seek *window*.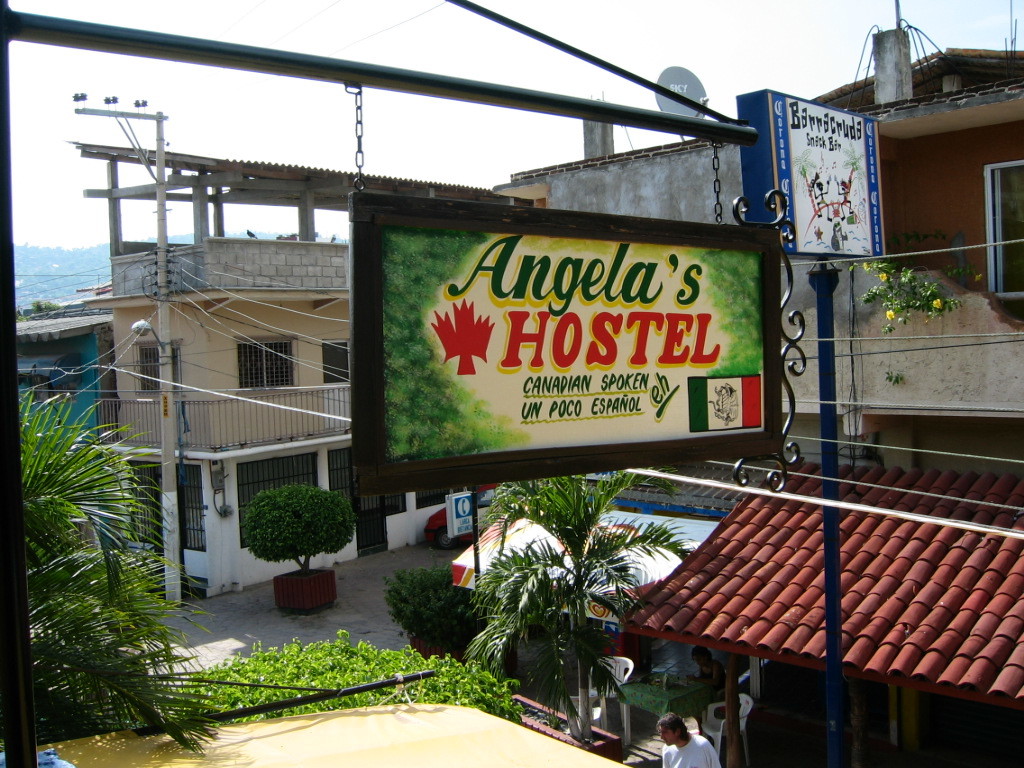
box=[413, 489, 466, 509].
